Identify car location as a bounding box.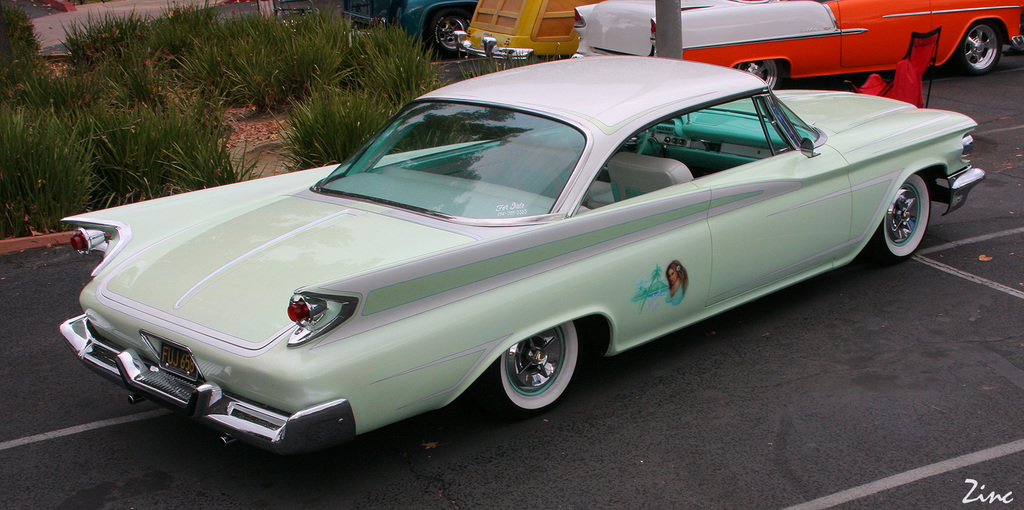
locate(341, 0, 483, 49).
